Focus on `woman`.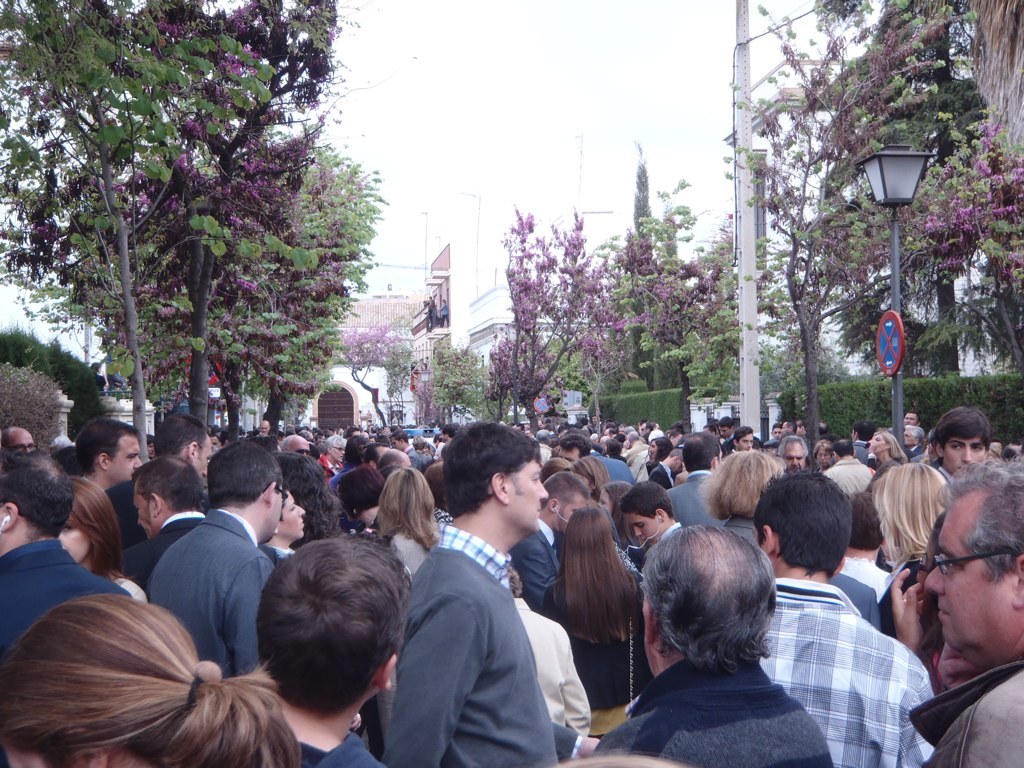
Focused at {"x1": 870, "y1": 423, "x2": 912, "y2": 476}.
